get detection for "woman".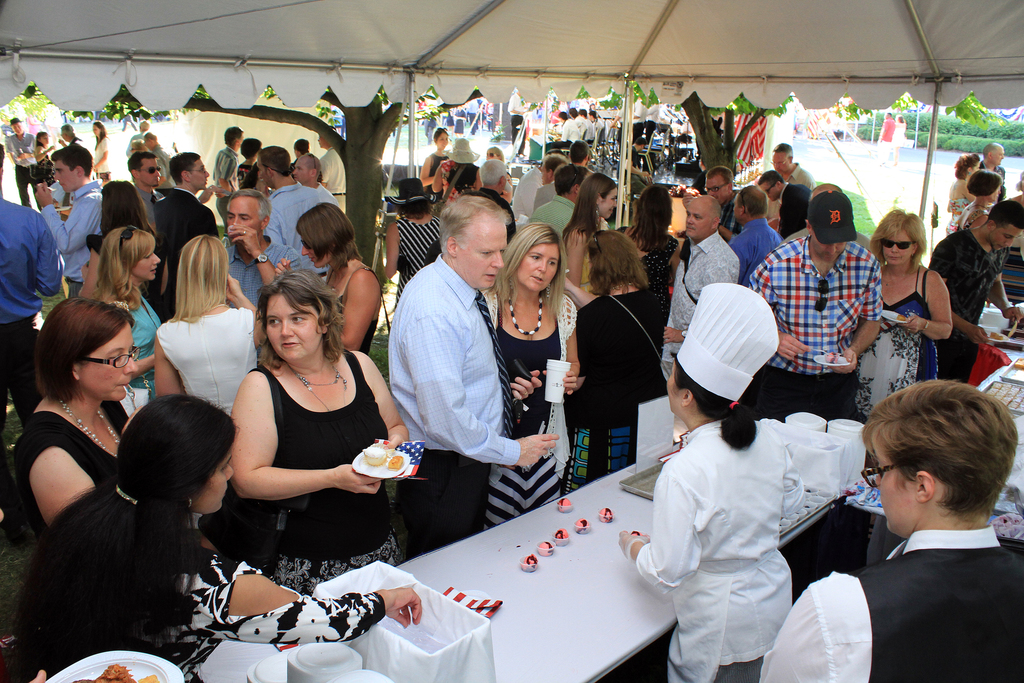
Detection: (611, 183, 687, 333).
